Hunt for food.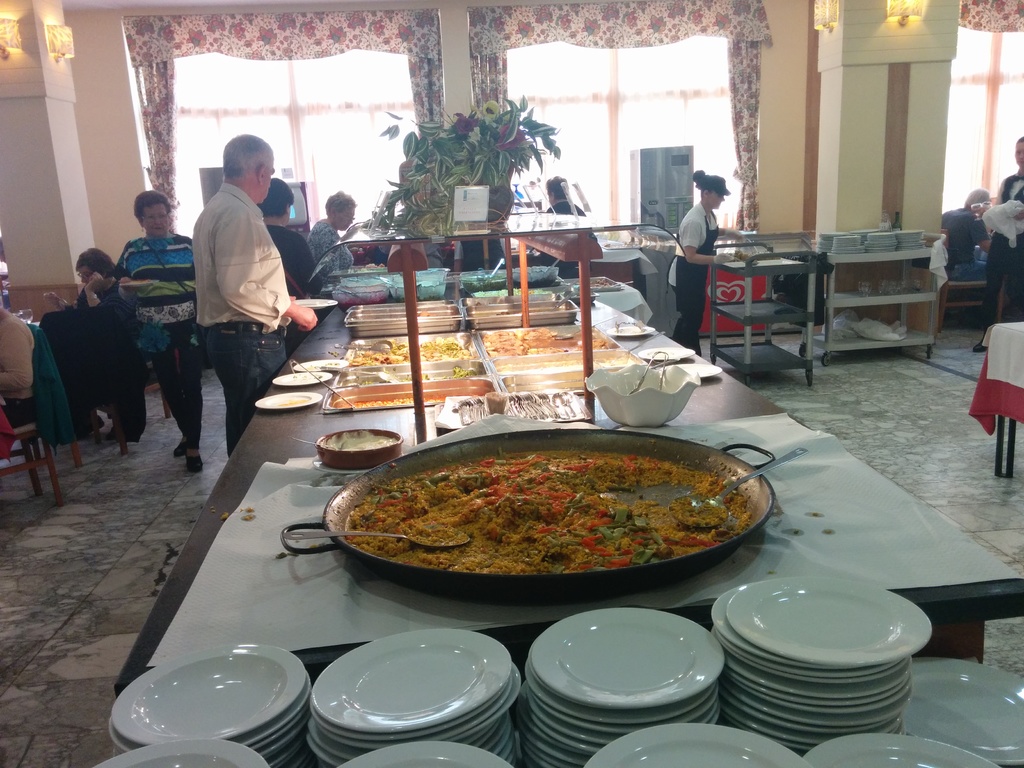
Hunted down at x1=294, y1=374, x2=324, y2=385.
